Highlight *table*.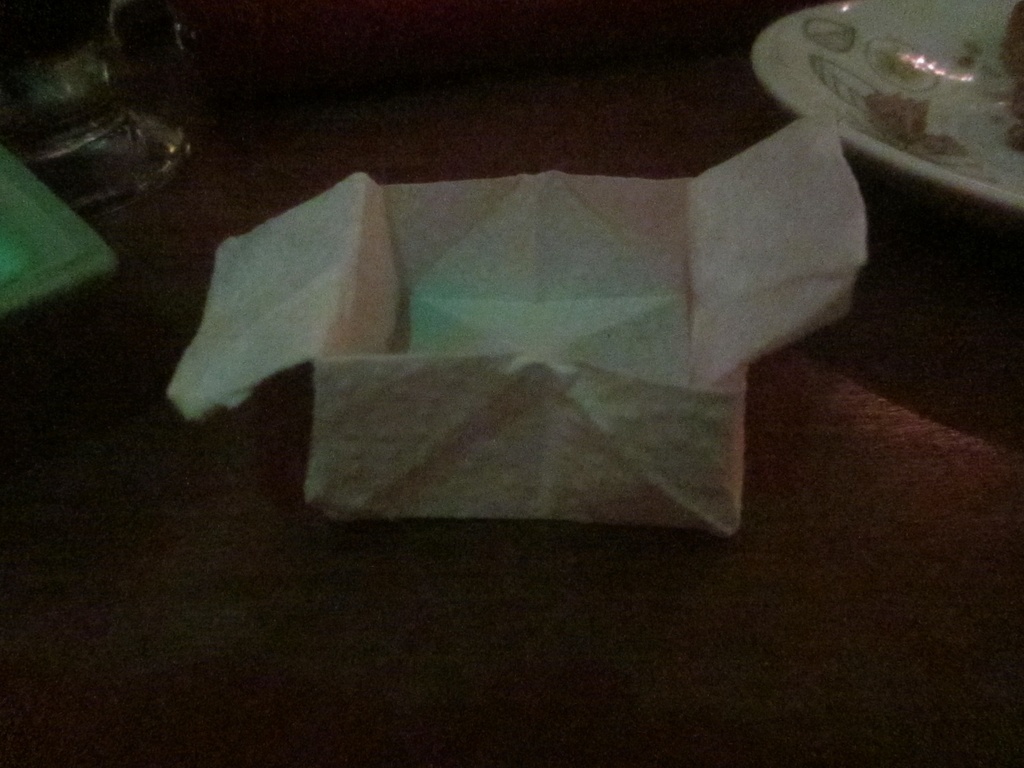
Highlighted region: bbox=(0, 111, 1023, 767).
